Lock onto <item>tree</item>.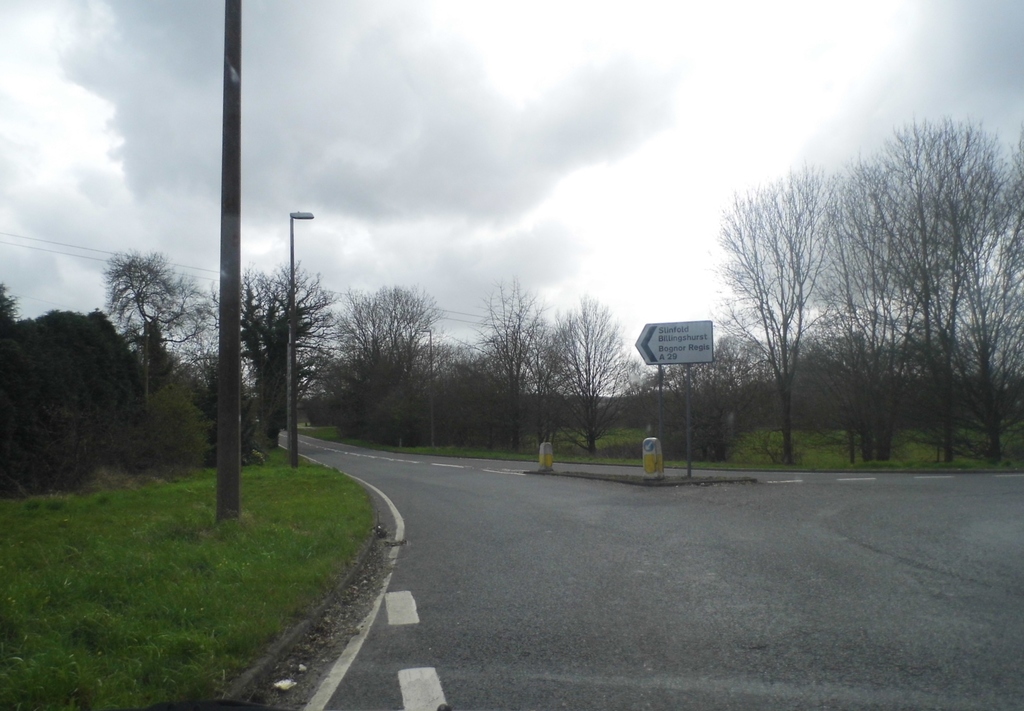
Locked: box=[452, 269, 556, 453].
